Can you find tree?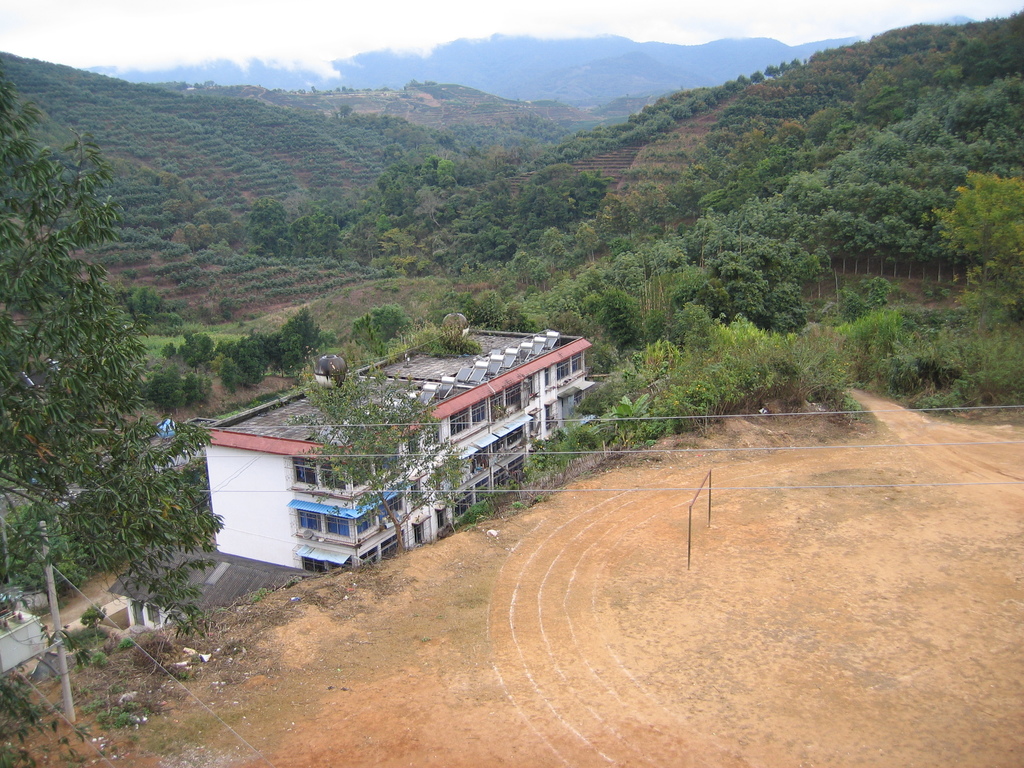
Yes, bounding box: (left=785, top=322, right=867, bottom=399).
